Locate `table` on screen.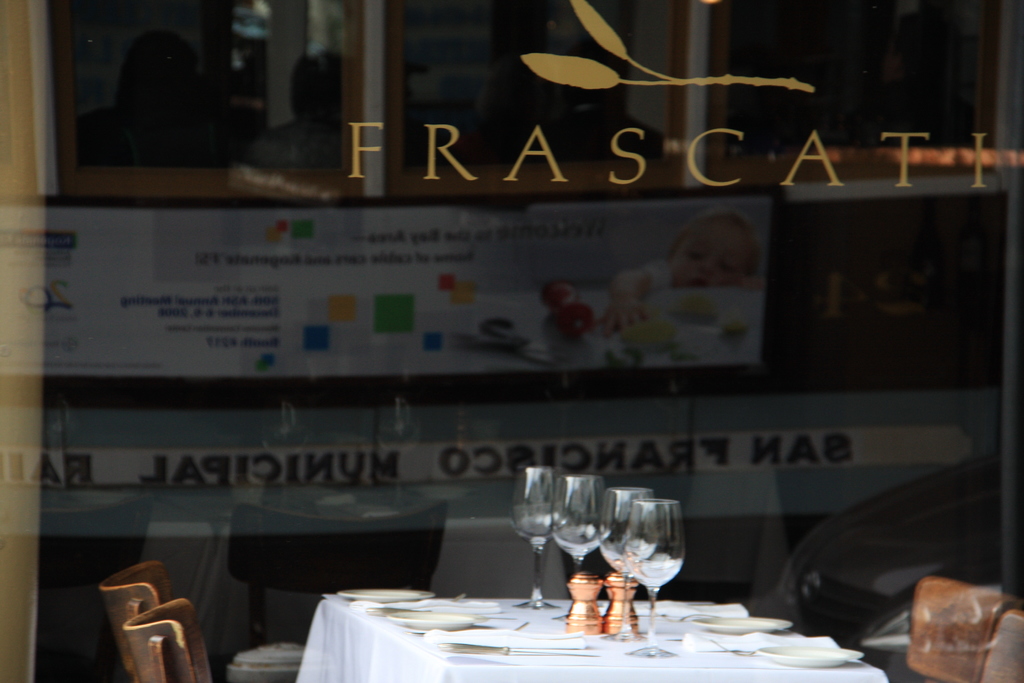
On screen at bbox=[269, 525, 847, 677].
